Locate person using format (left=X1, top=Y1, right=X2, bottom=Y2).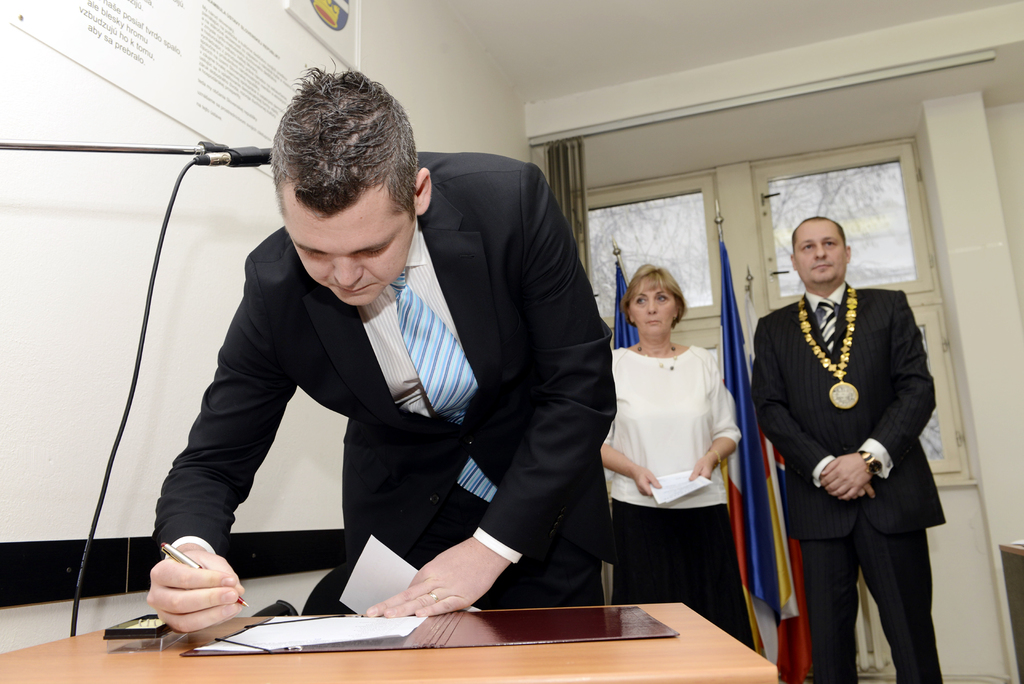
(left=600, top=257, right=749, bottom=649).
